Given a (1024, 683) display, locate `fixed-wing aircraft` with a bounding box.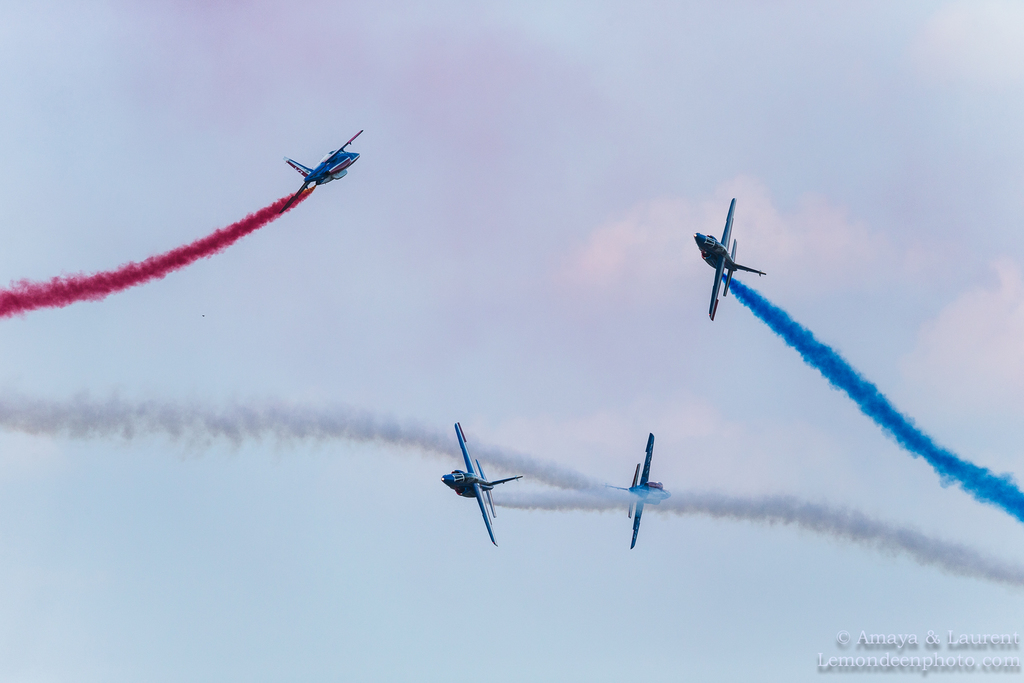
Located: rect(687, 194, 769, 322).
